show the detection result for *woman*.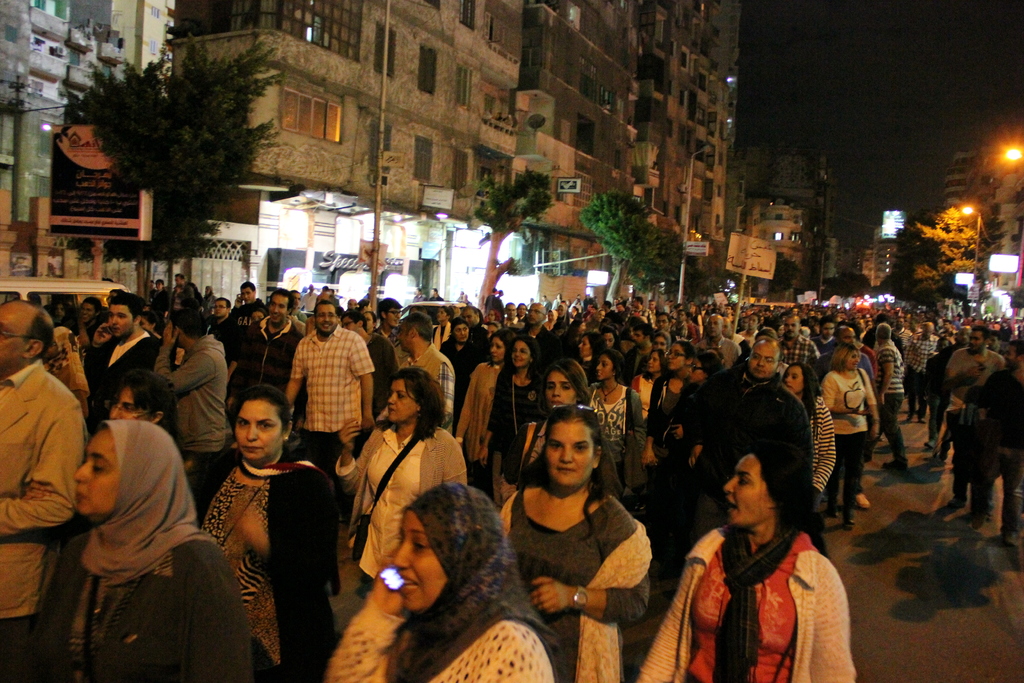
{"x1": 193, "y1": 380, "x2": 326, "y2": 682}.
